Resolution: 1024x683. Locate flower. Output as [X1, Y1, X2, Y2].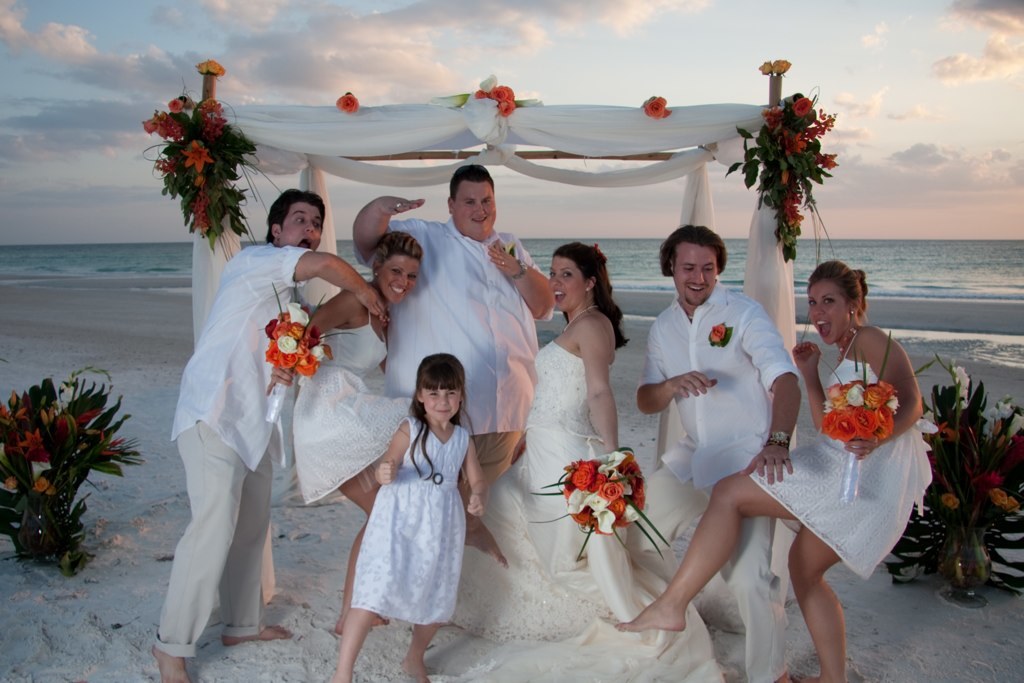
[142, 109, 180, 143].
